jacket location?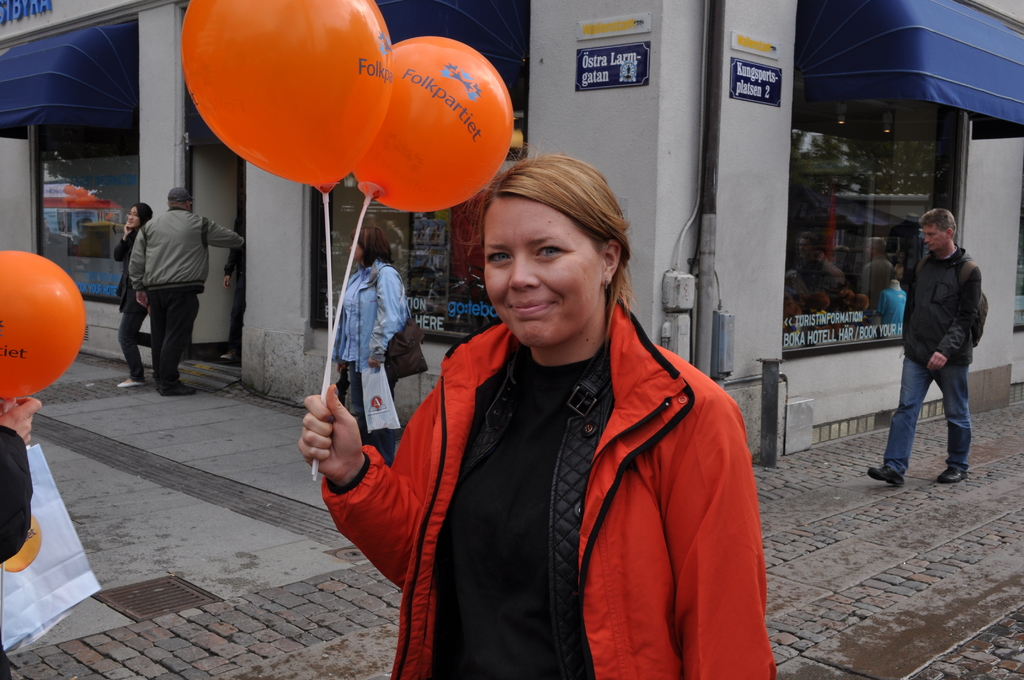
<bbox>362, 241, 781, 668</bbox>
